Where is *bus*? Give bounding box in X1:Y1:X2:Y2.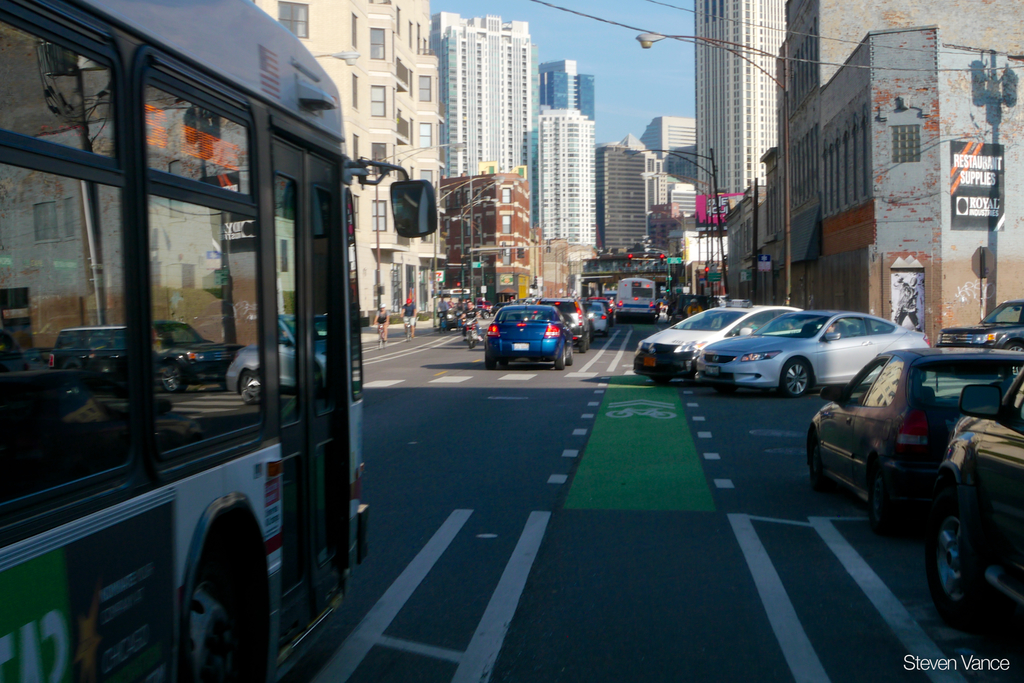
616:273:657:314.
